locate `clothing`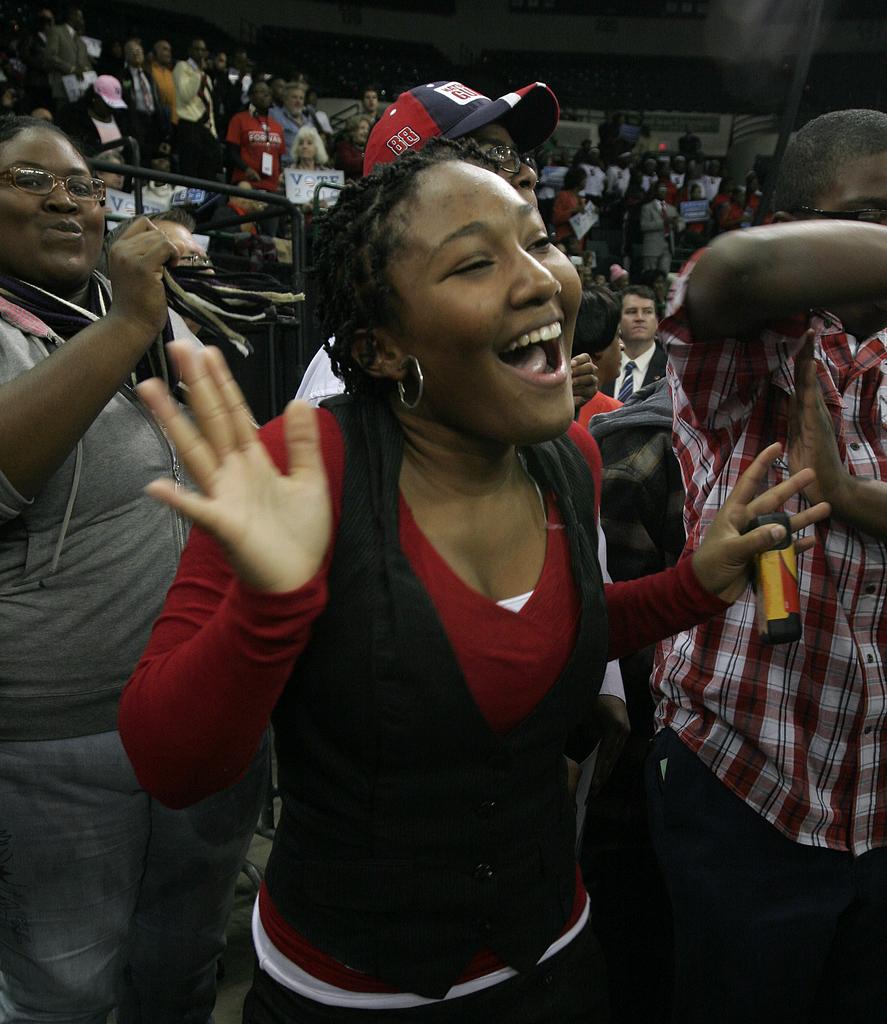
region(554, 194, 598, 241)
